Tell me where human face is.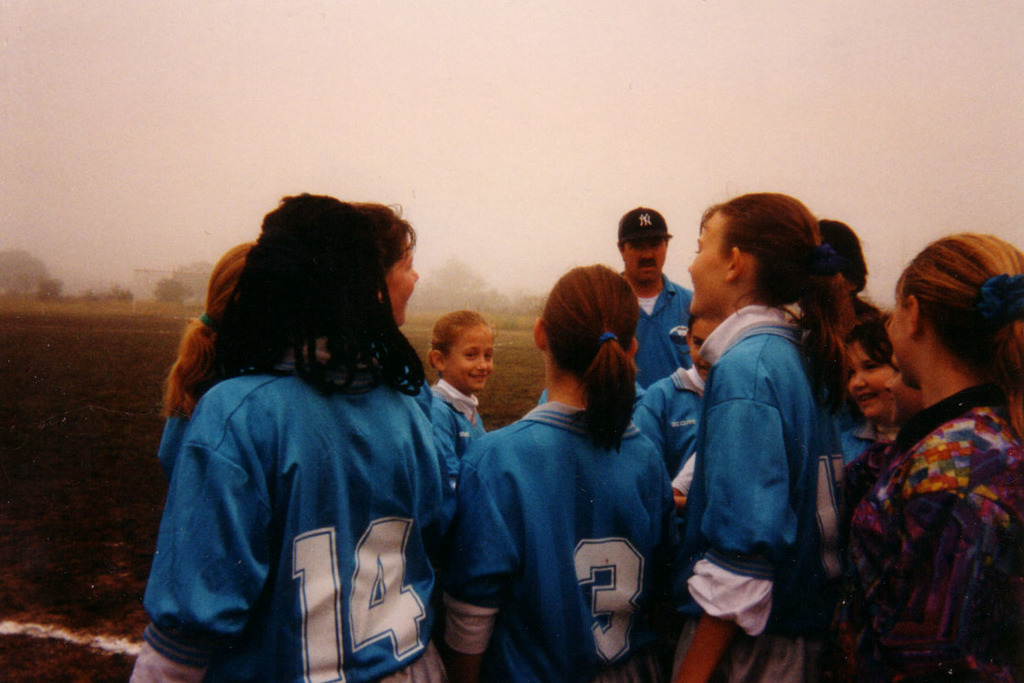
human face is at box=[628, 240, 669, 286].
